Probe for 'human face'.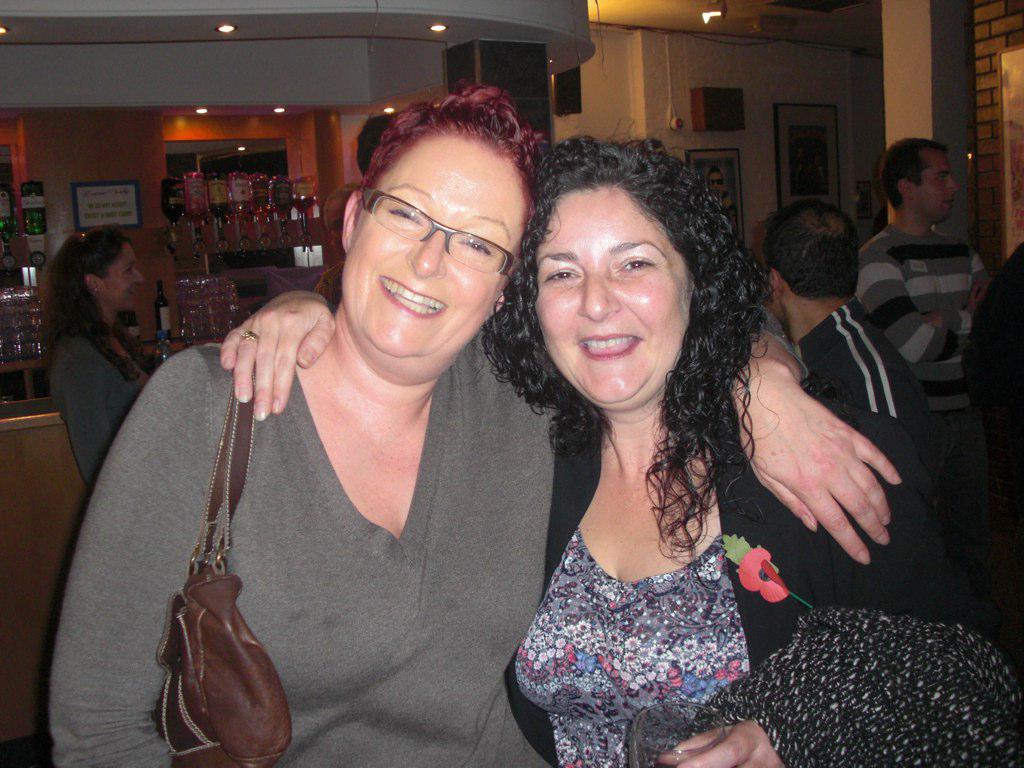
Probe result: 923/158/958/226.
